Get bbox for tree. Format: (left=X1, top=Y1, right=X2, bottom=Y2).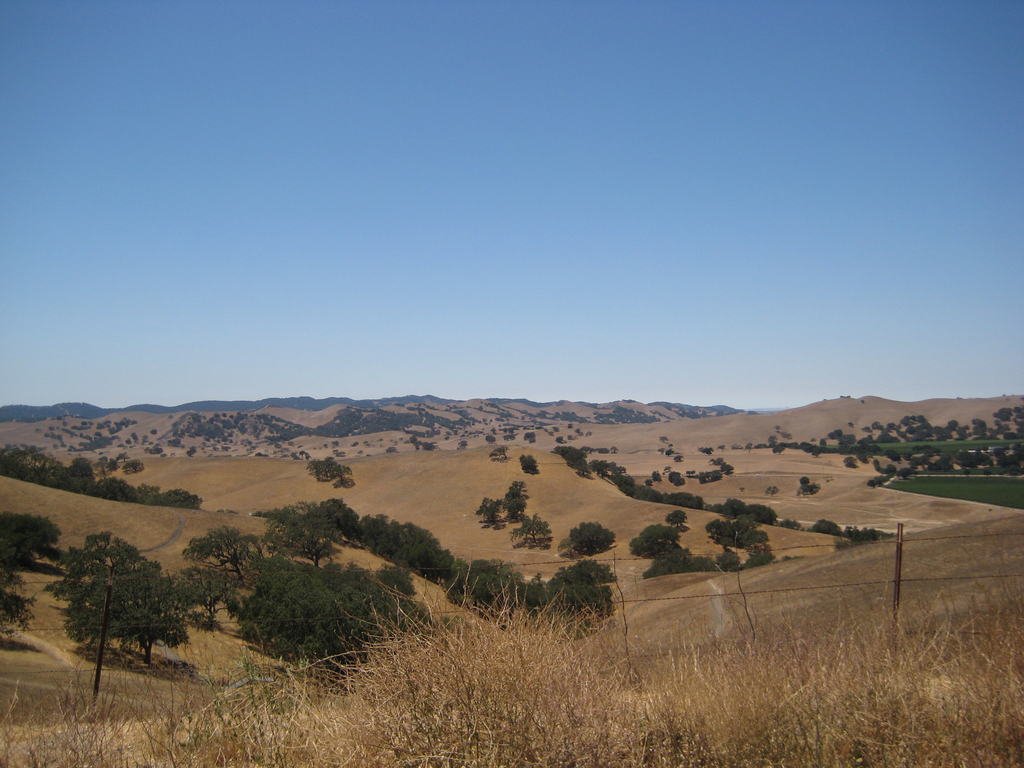
(left=784, top=520, right=803, bottom=530).
